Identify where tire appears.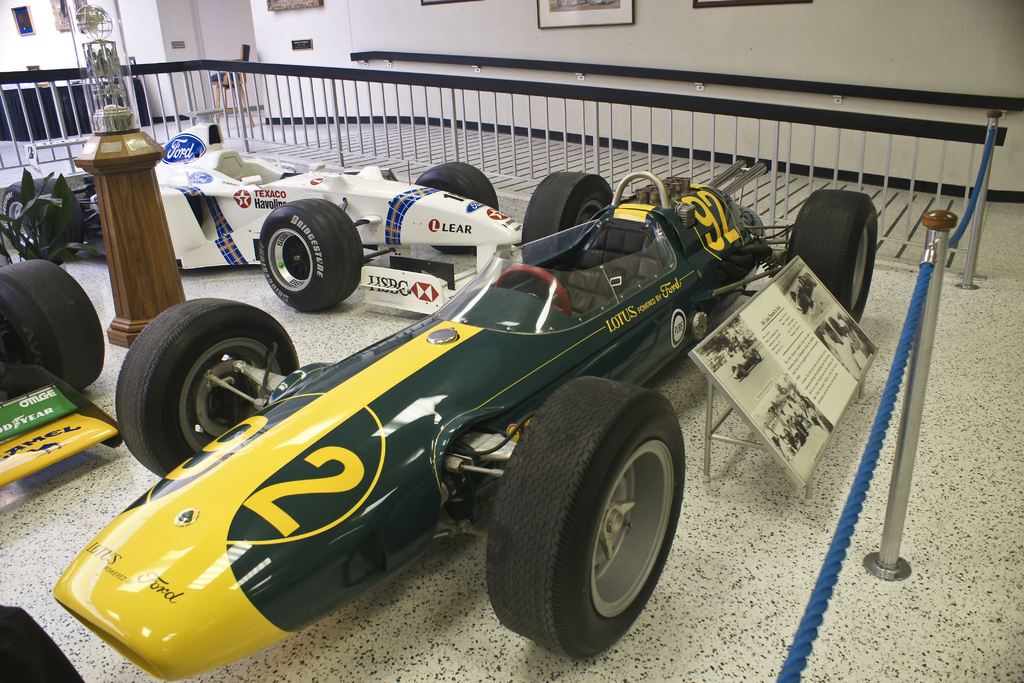
Appears at {"left": 521, "top": 173, "right": 612, "bottom": 268}.
